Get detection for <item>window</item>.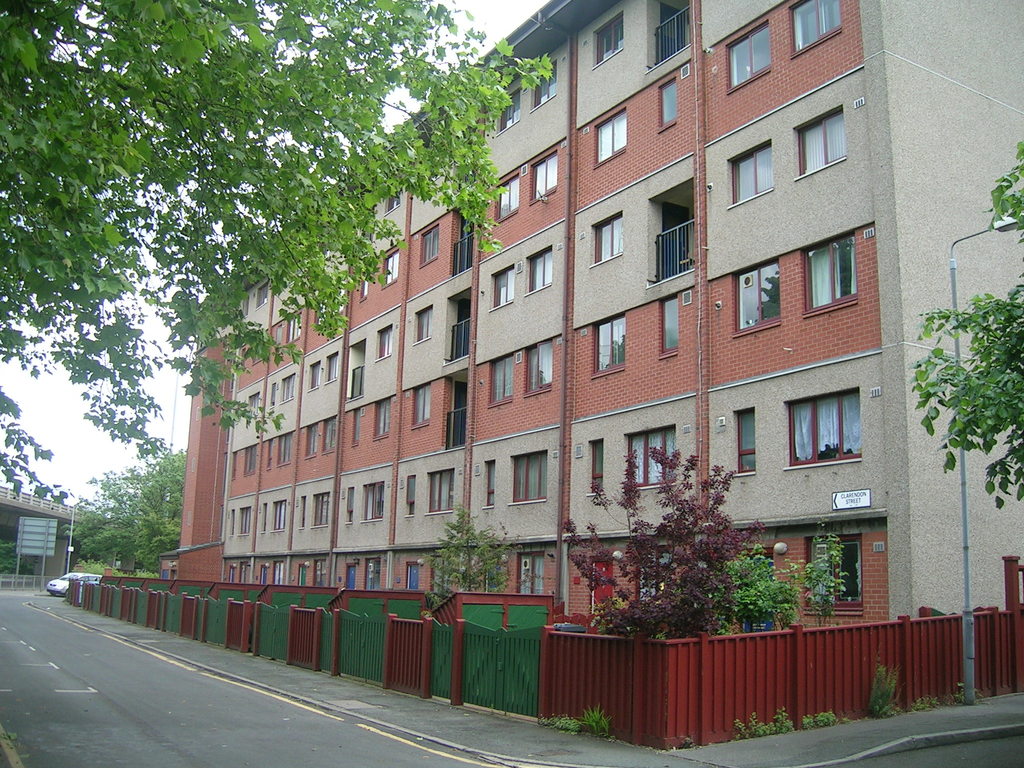
Detection: bbox(389, 188, 401, 214).
